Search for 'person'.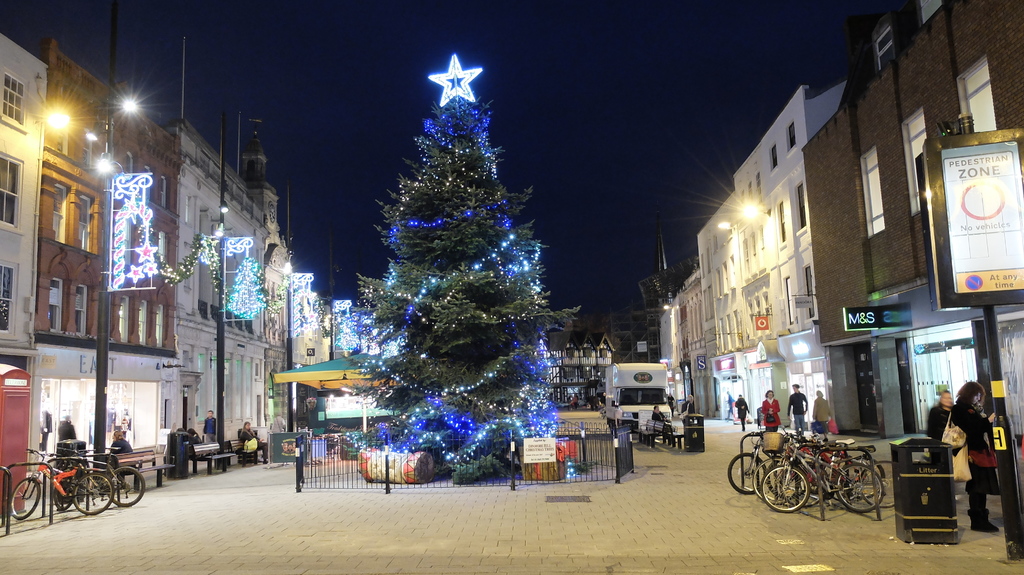
Found at 58, 413, 76, 442.
